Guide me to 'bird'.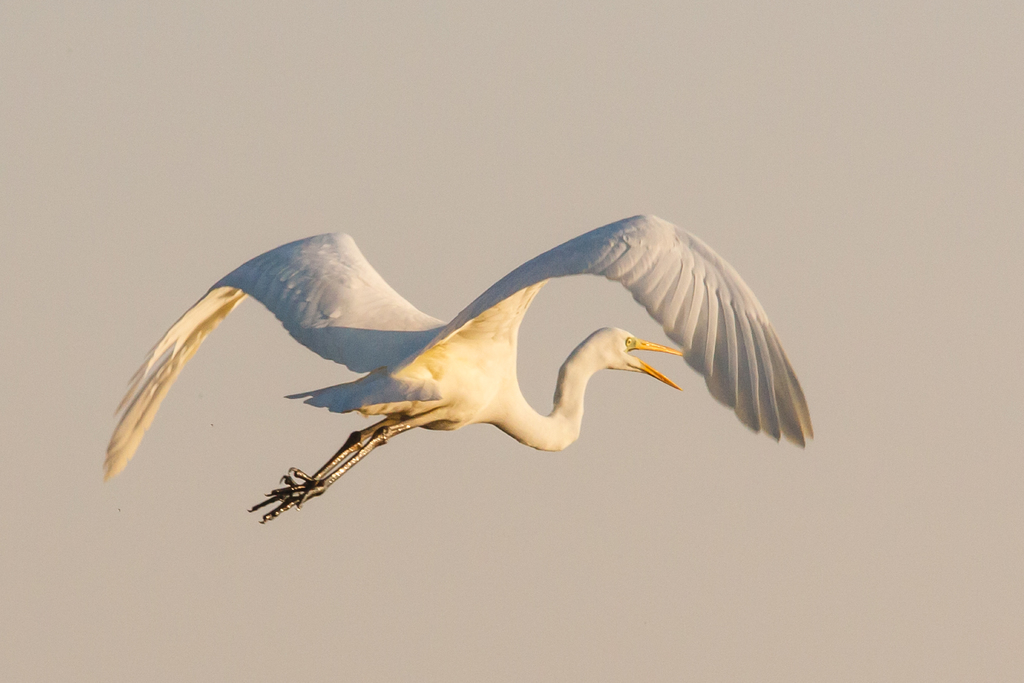
Guidance: x1=99 y1=227 x2=804 y2=535.
